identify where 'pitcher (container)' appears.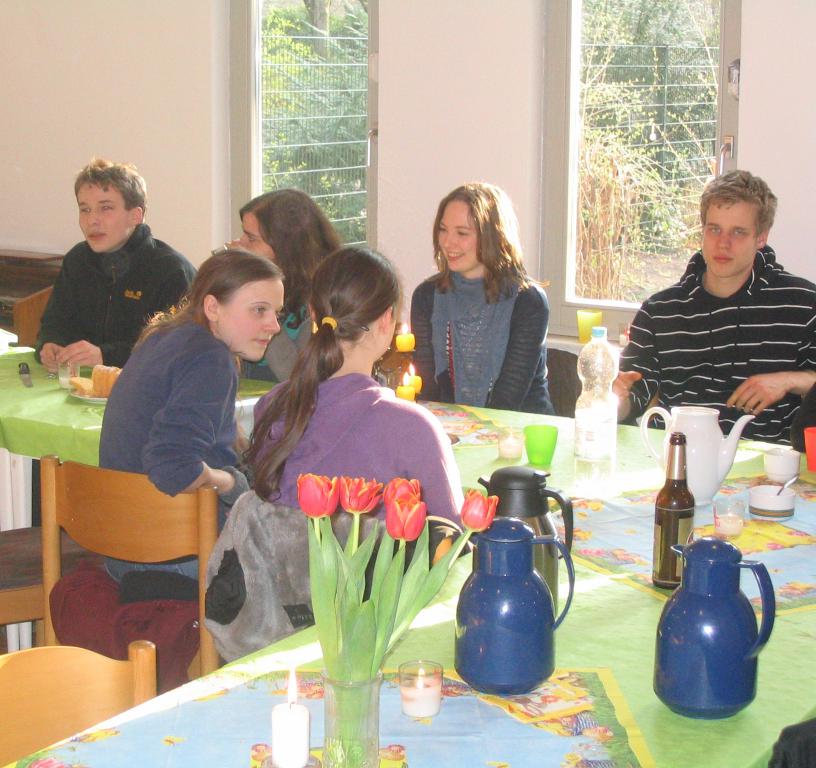
Appears at {"left": 479, "top": 469, "right": 574, "bottom": 614}.
